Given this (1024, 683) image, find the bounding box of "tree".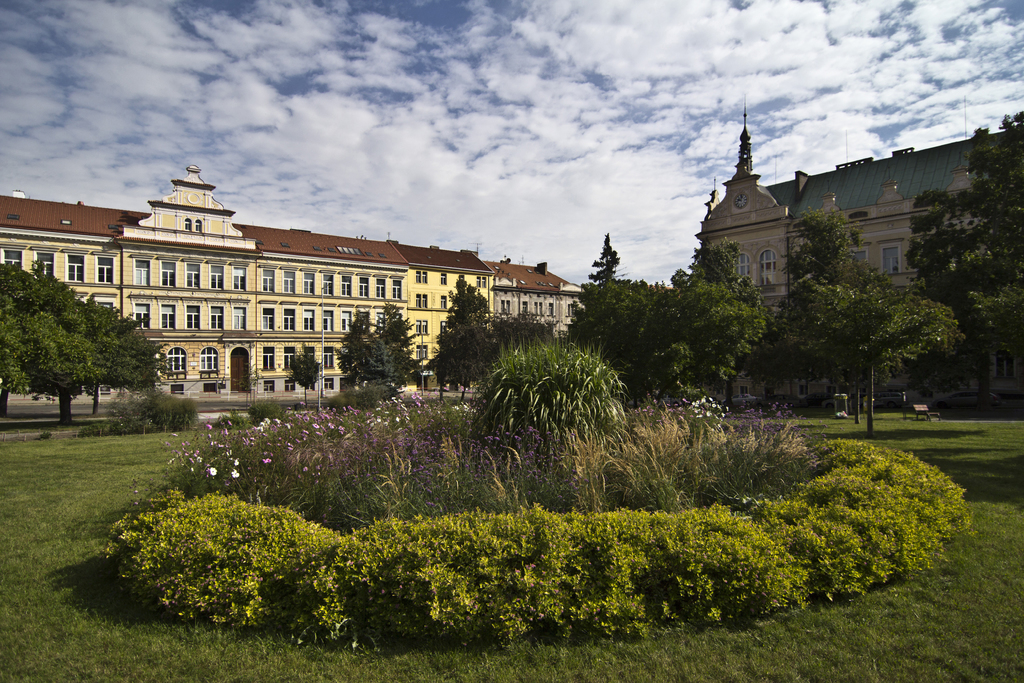
bbox(673, 236, 778, 413).
